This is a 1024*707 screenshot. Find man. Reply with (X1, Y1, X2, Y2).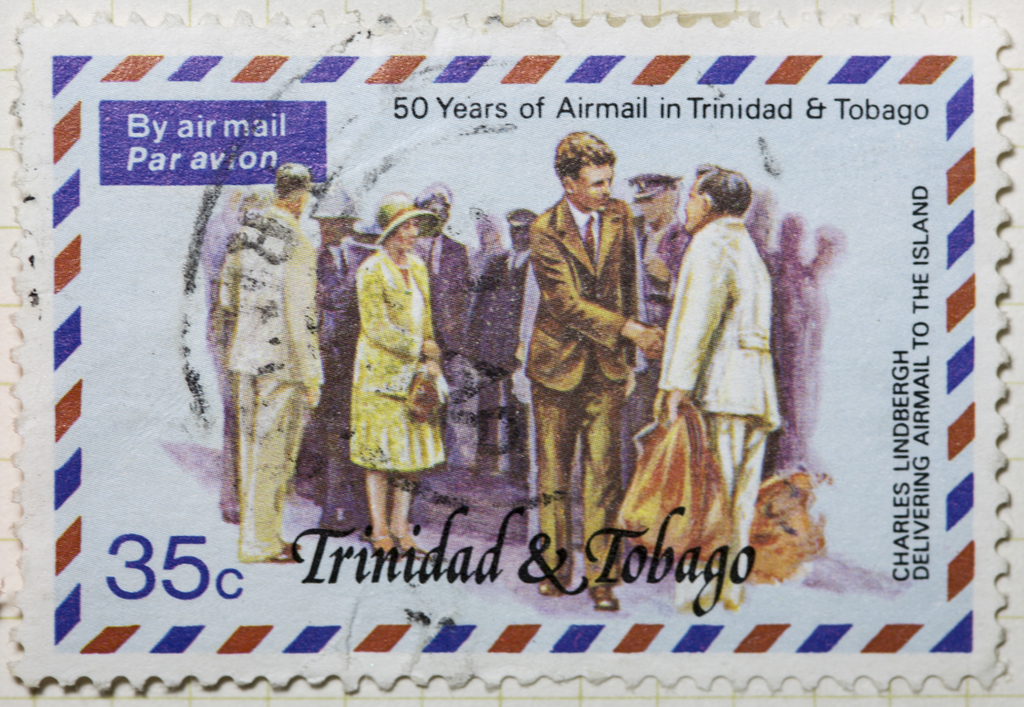
(522, 131, 669, 612).
